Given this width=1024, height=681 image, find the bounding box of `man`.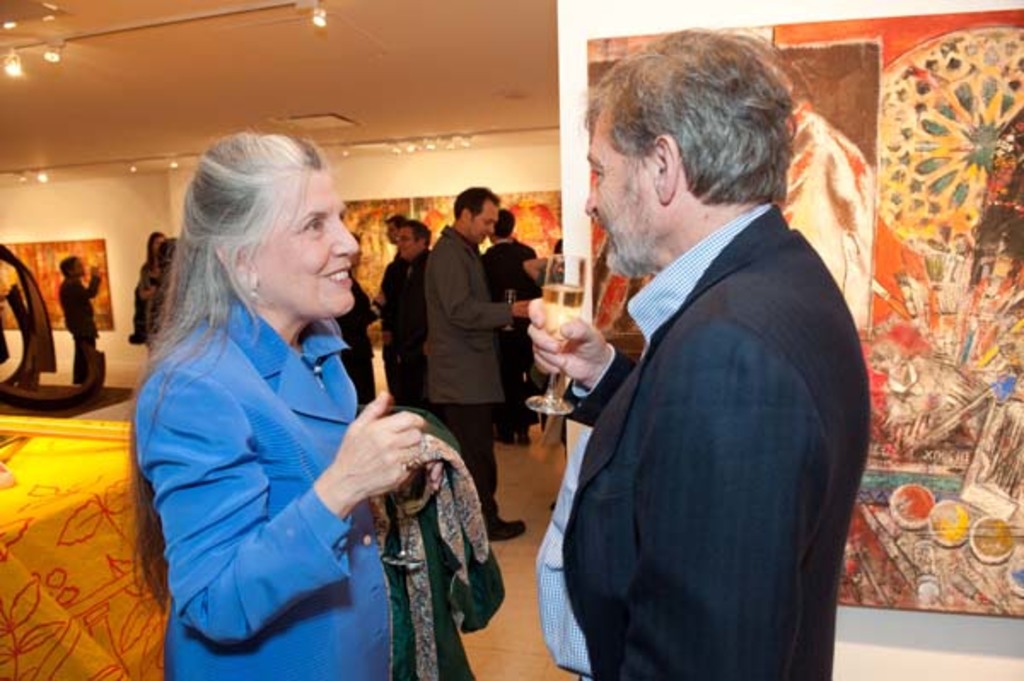
(386,218,433,405).
